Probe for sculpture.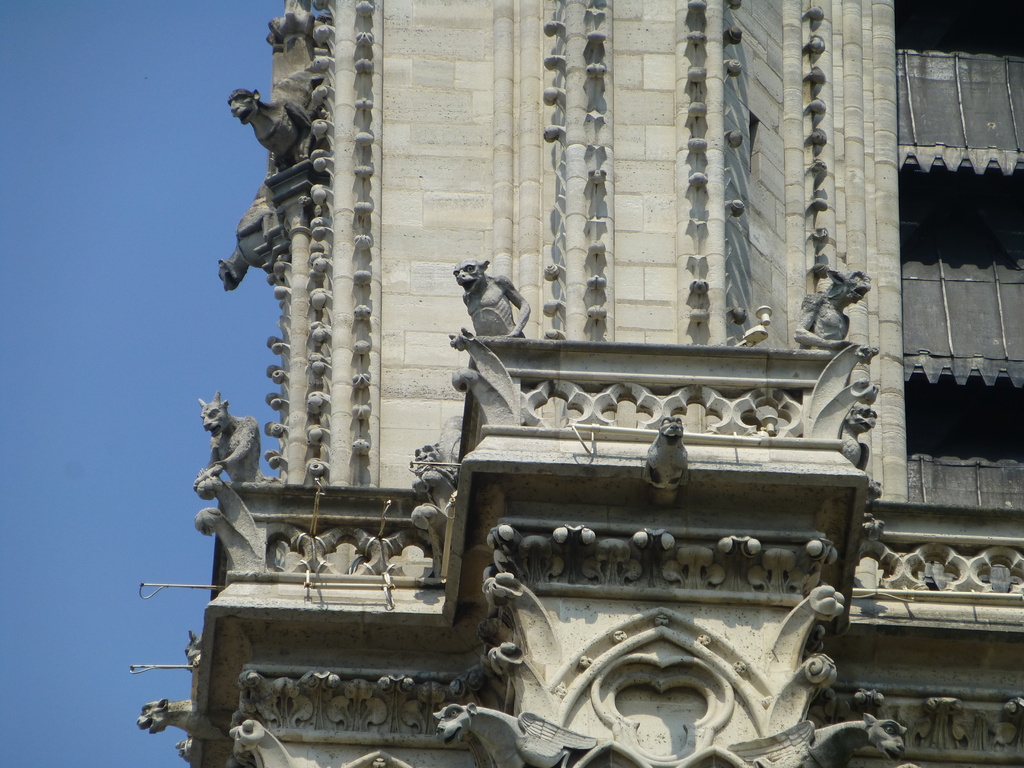
Probe result: Rect(139, 696, 207, 746).
